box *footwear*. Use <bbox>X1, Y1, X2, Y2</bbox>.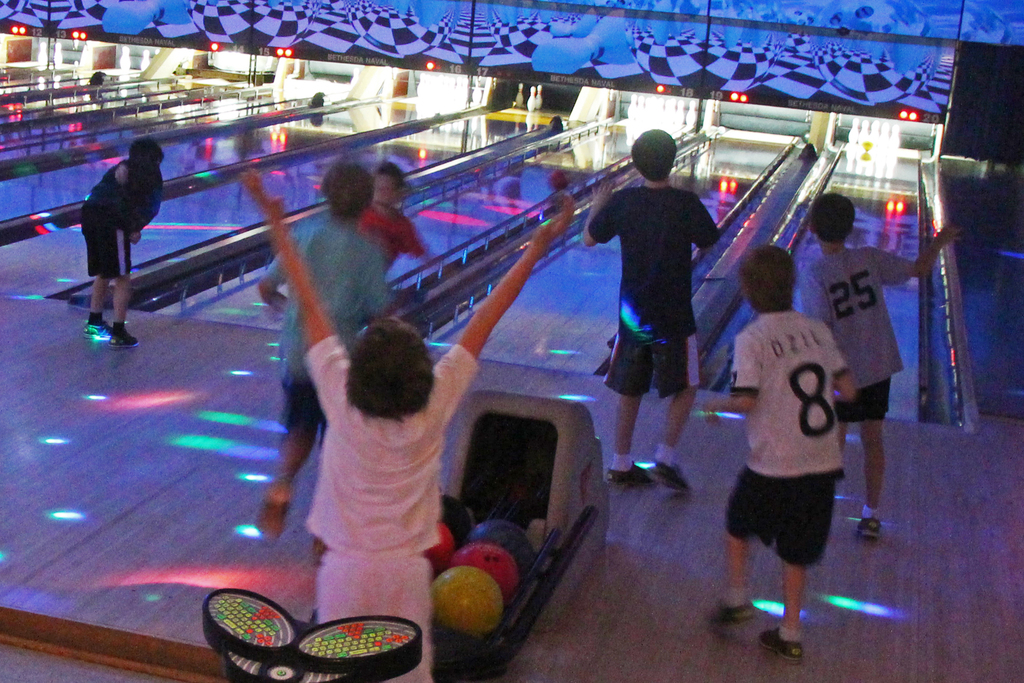
<bbox>255, 479, 294, 537</bbox>.
